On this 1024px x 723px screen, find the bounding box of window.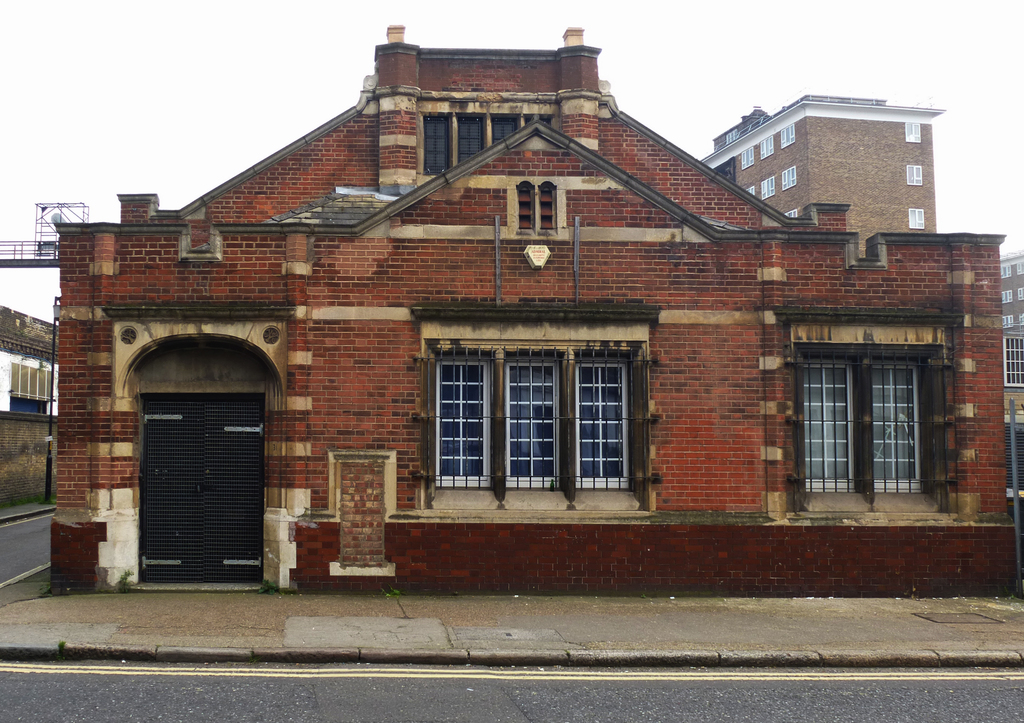
Bounding box: [x1=494, y1=118, x2=519, y2=147].
